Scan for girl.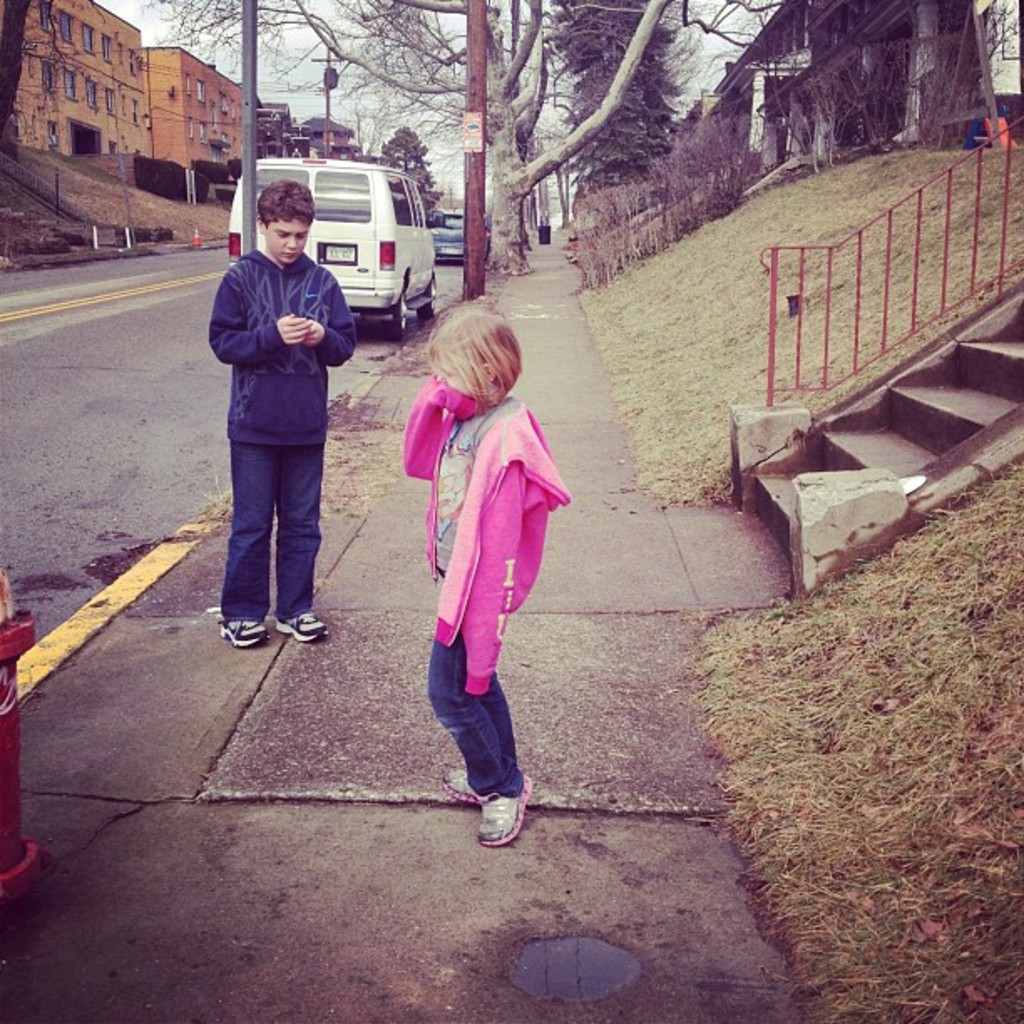
Scan result: crop(407, 296, 572, 843).
